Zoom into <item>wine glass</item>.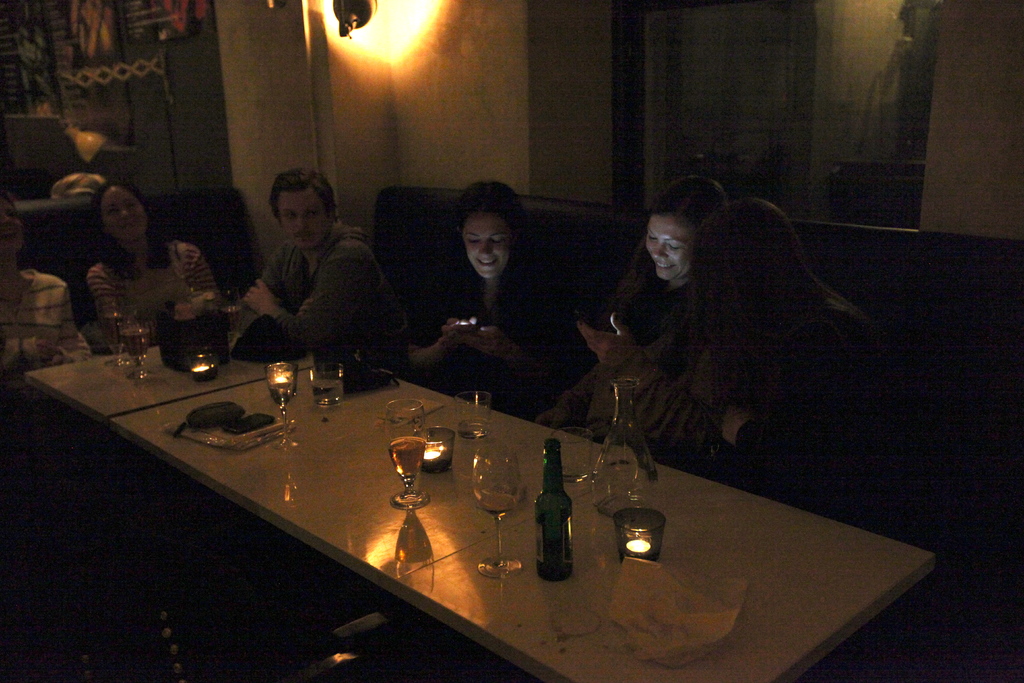
Zoom target: x1=470 y1=444 x2=522 y2=582.
